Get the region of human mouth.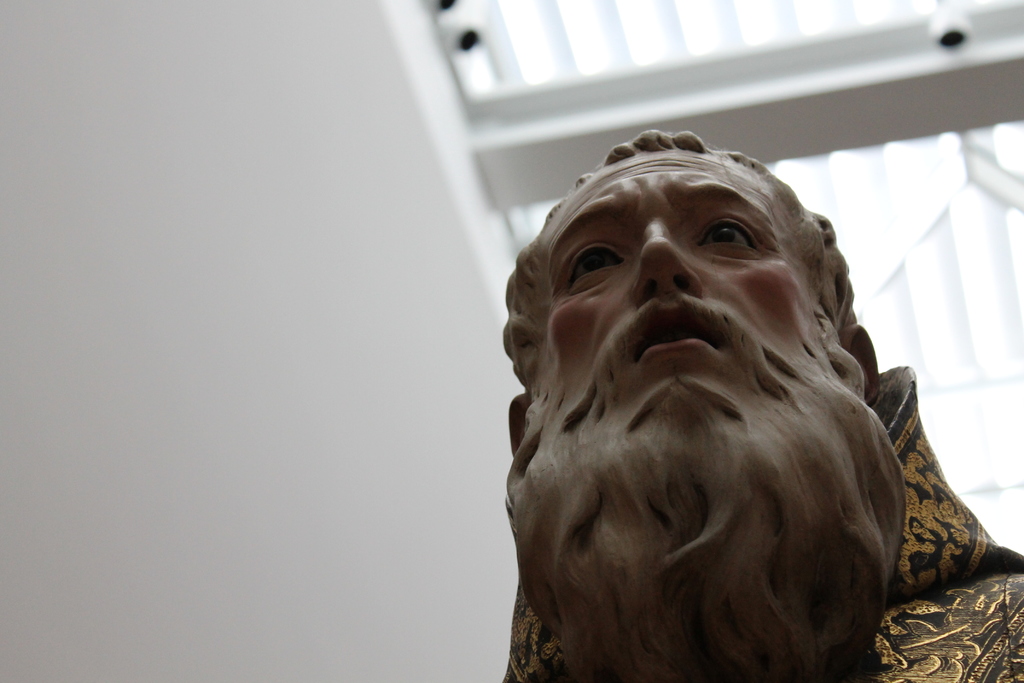
left=611, top=297, right=737, bottom=377.
